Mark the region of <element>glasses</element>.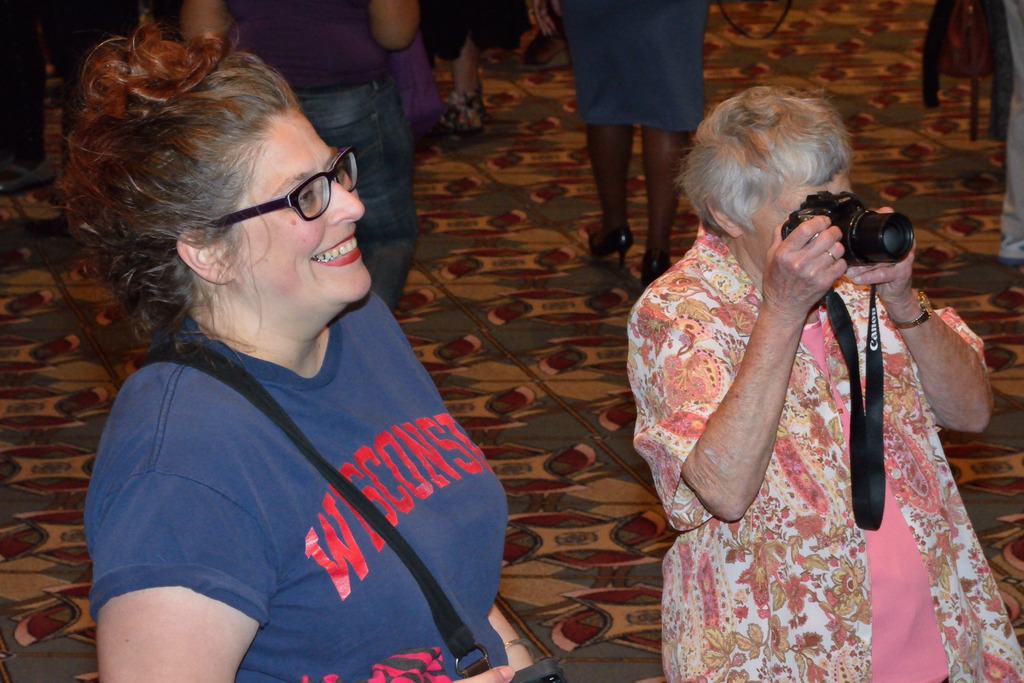
Region: locate(196, 153, 373, 231).
